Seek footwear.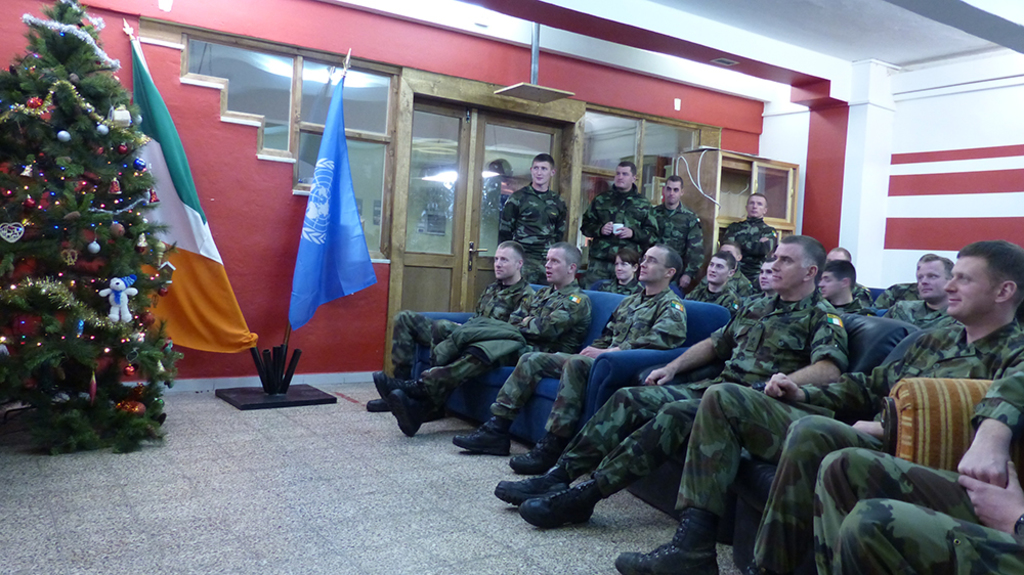
(496, 447, 585, 517).
